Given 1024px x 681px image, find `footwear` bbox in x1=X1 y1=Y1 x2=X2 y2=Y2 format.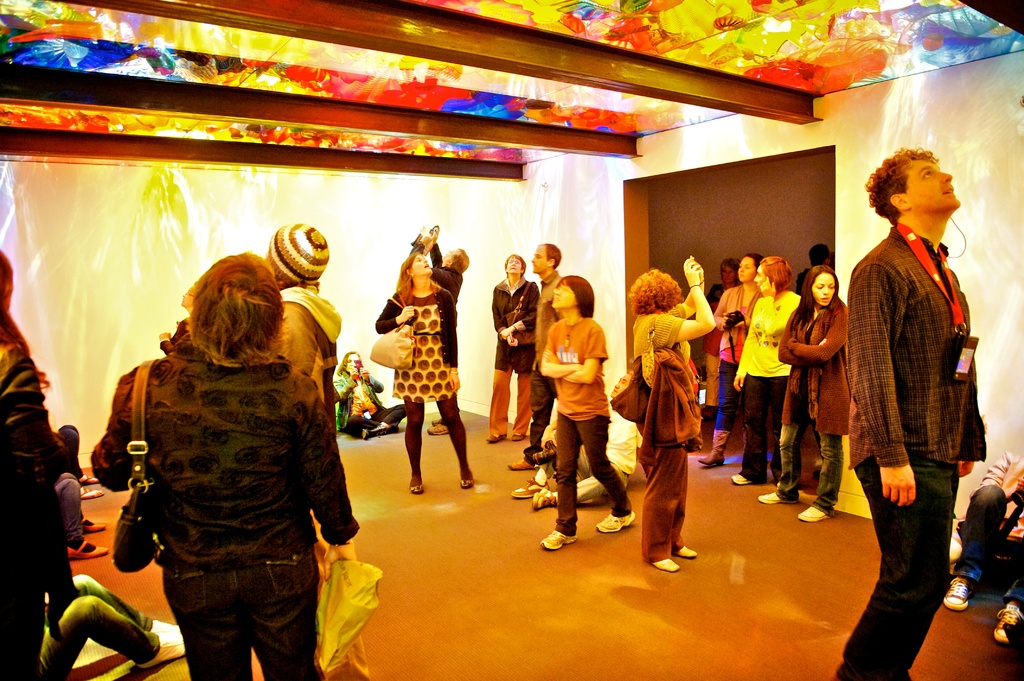
x1=800 y1=503 x2=829 y2=524.
